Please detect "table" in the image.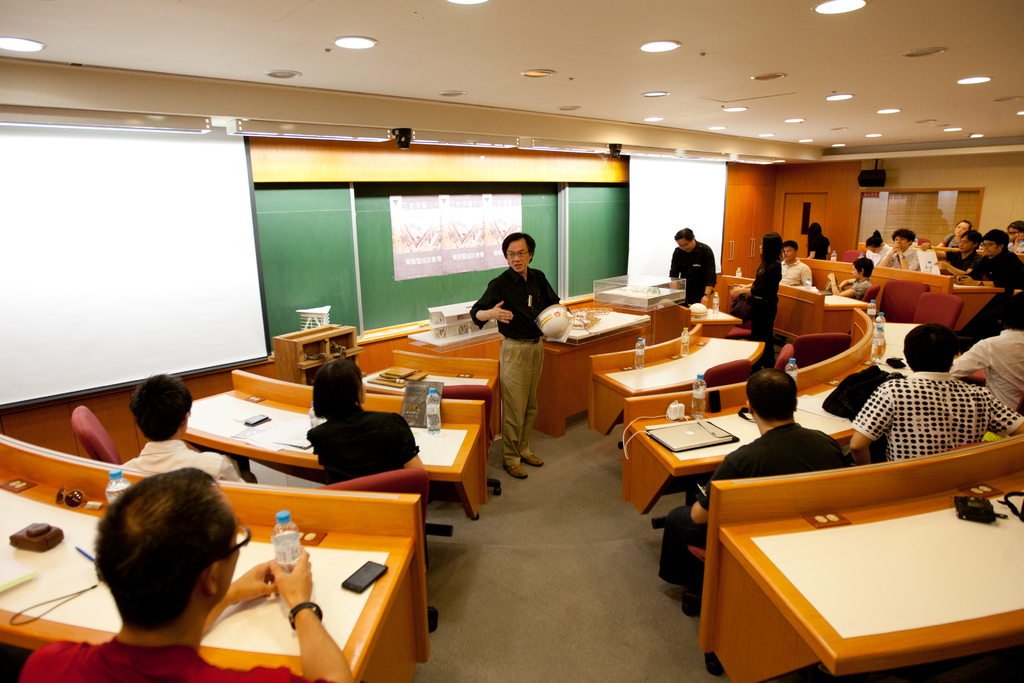
rect(698, 432, 1018, 678).
